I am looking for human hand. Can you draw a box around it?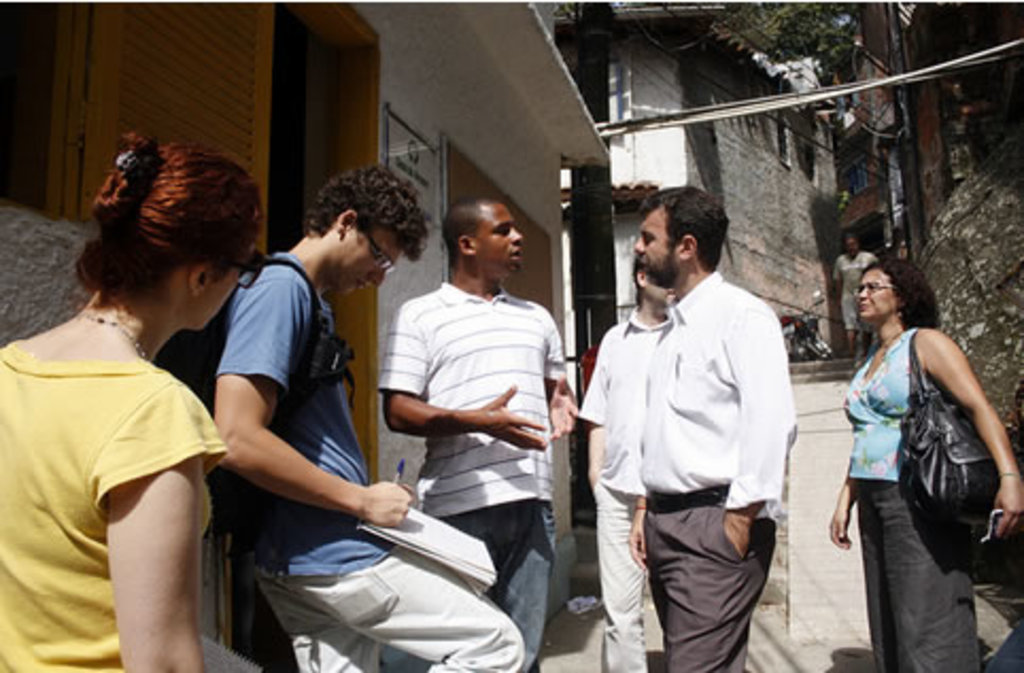
Sure, the bounding box is {"x1": 321, "y1": 473, "x2": 408, "y2": 546}.
